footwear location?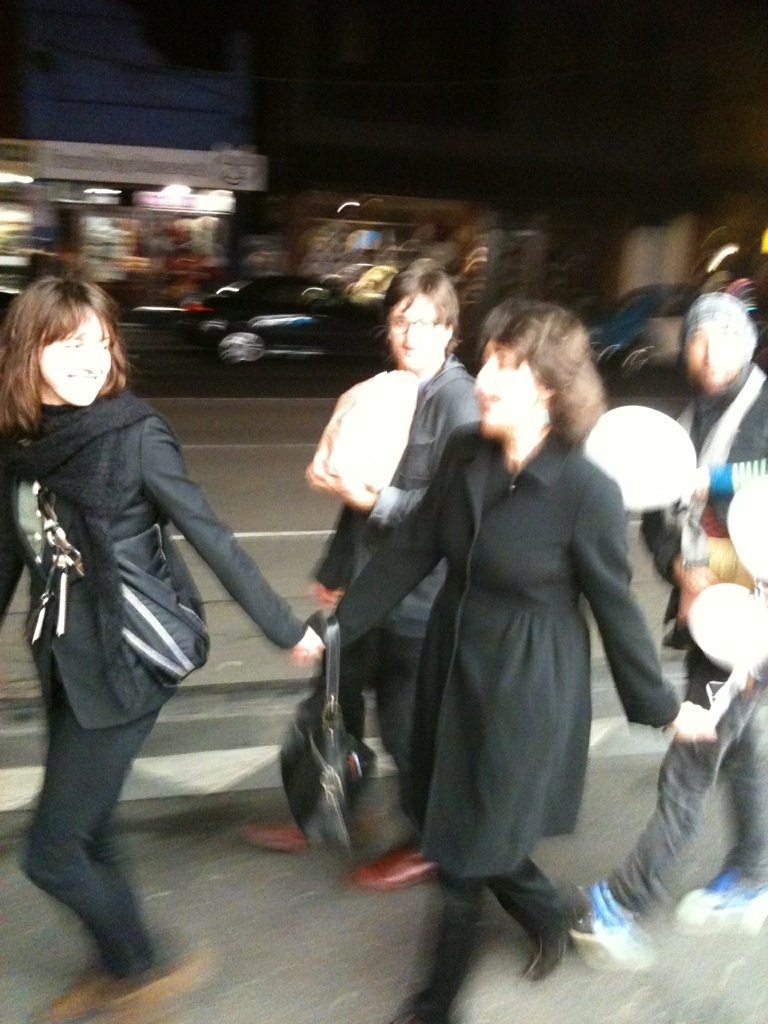
Rect(566, 875, 660, 972)
